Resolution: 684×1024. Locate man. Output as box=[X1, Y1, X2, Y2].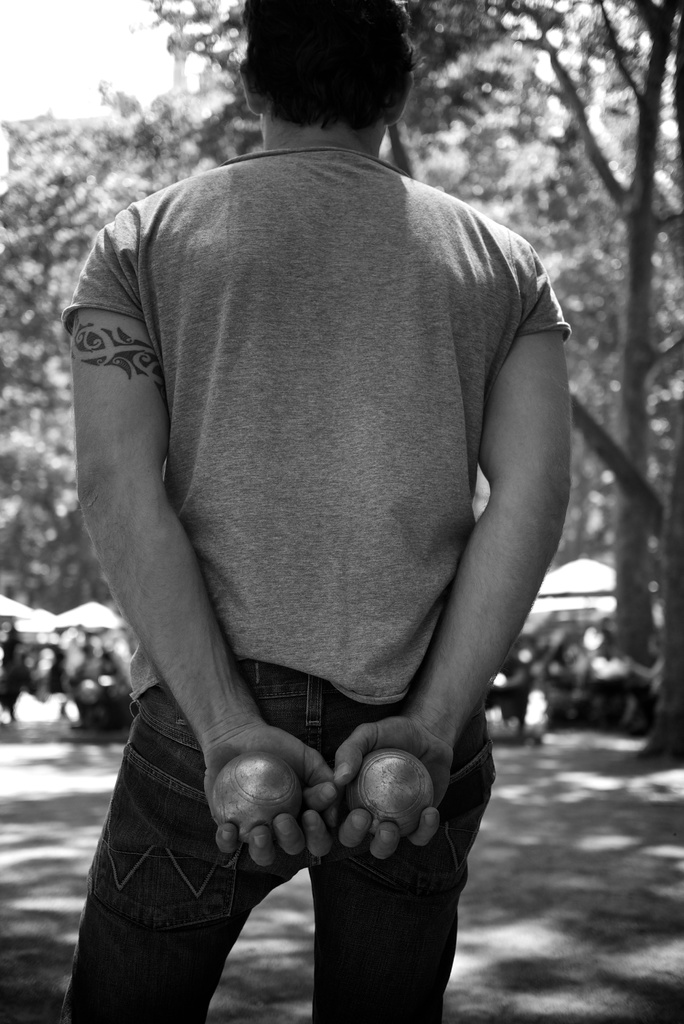
box=[55, 0, 586, 964].
